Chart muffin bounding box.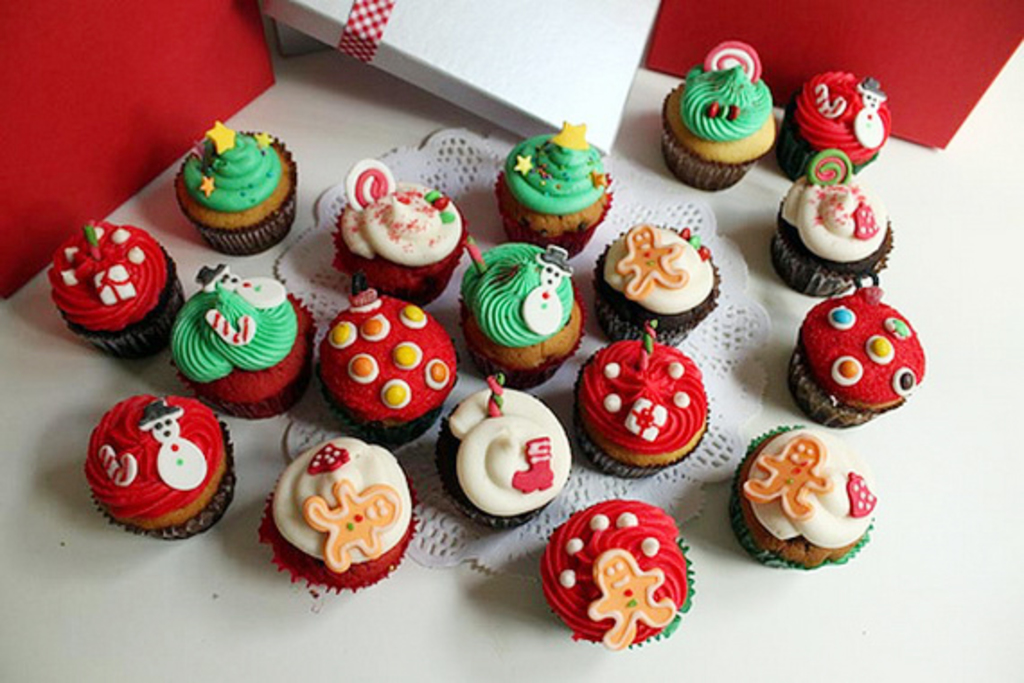
Charted: 587,221,726,347.
